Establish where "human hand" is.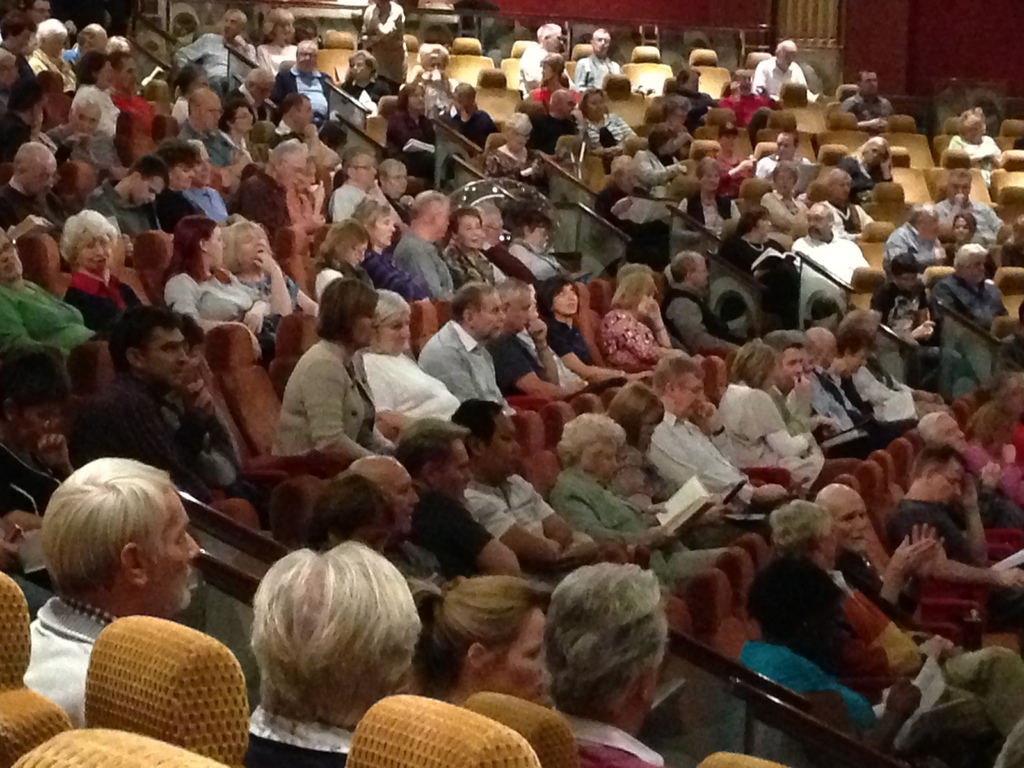
Established at (x1=253, y1=252, x2=281, y2=275).
